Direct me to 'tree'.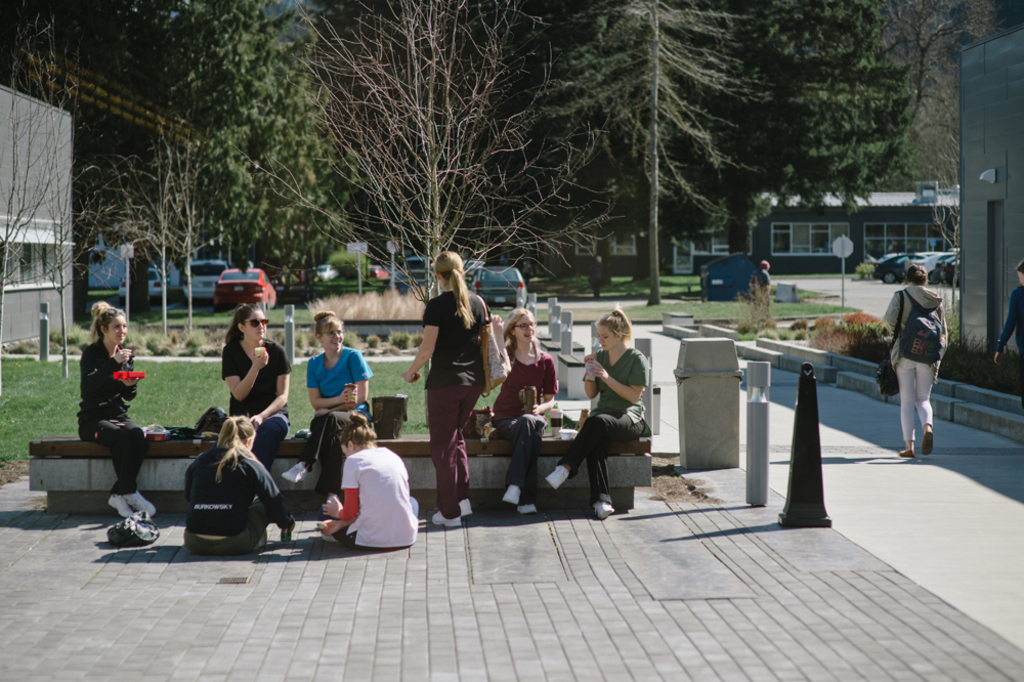
Direction: box=[0, 0, 354, 287].
